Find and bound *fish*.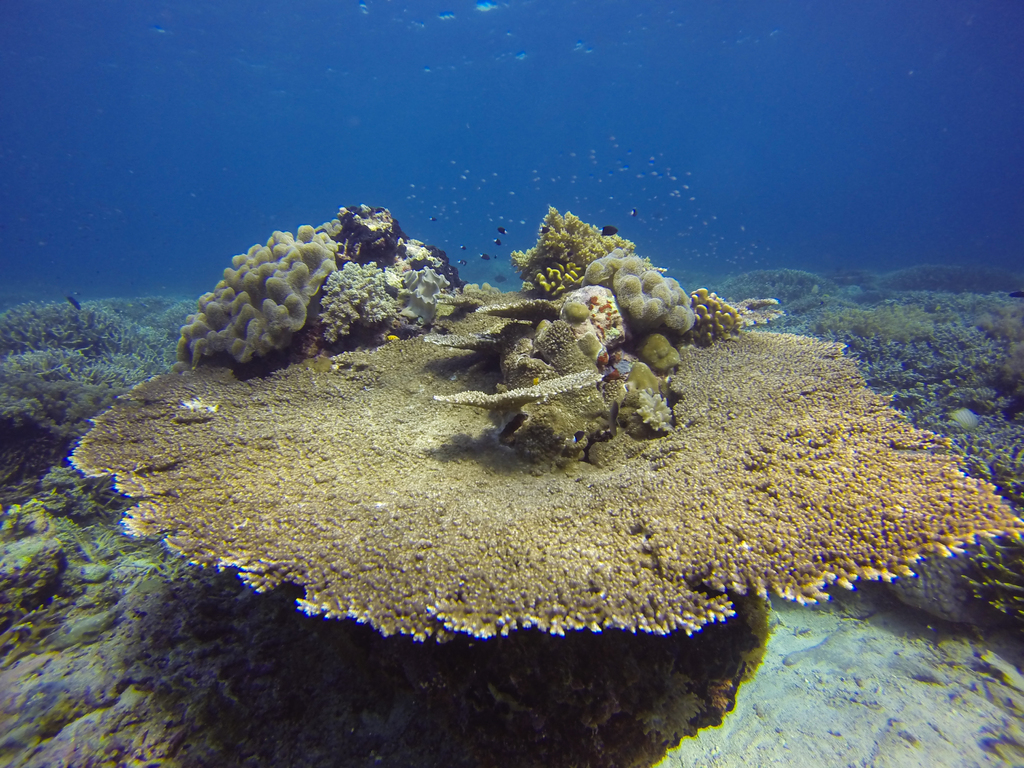
Bound: [x1=593, y1=223, x2=616, y2=236].
